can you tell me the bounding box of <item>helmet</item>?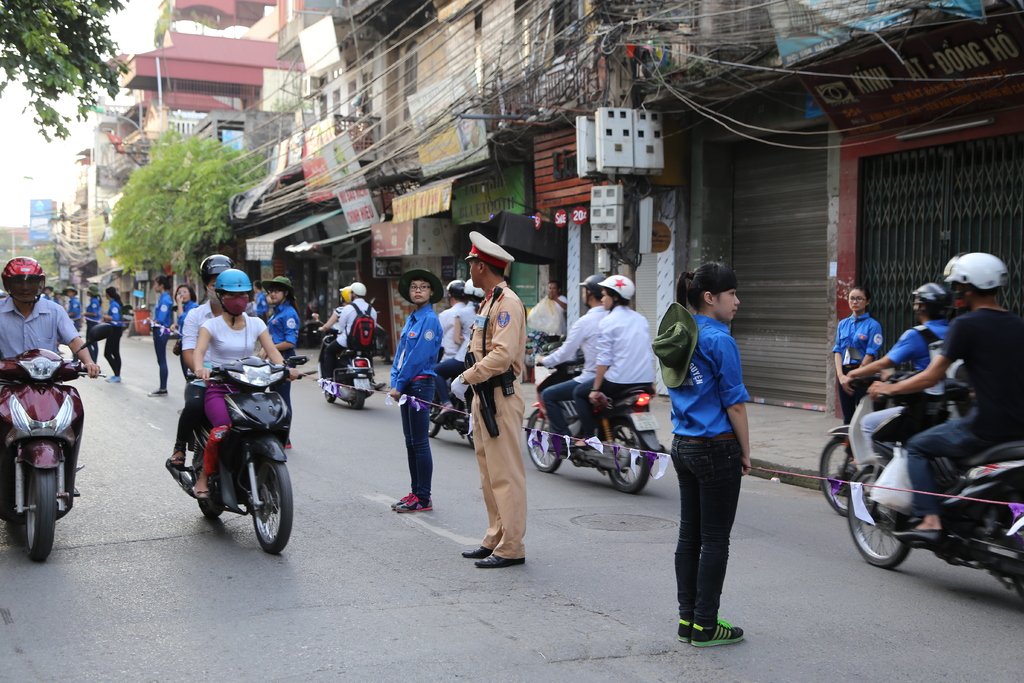
(x1=911, y1=281, x2=939, y2=302).
